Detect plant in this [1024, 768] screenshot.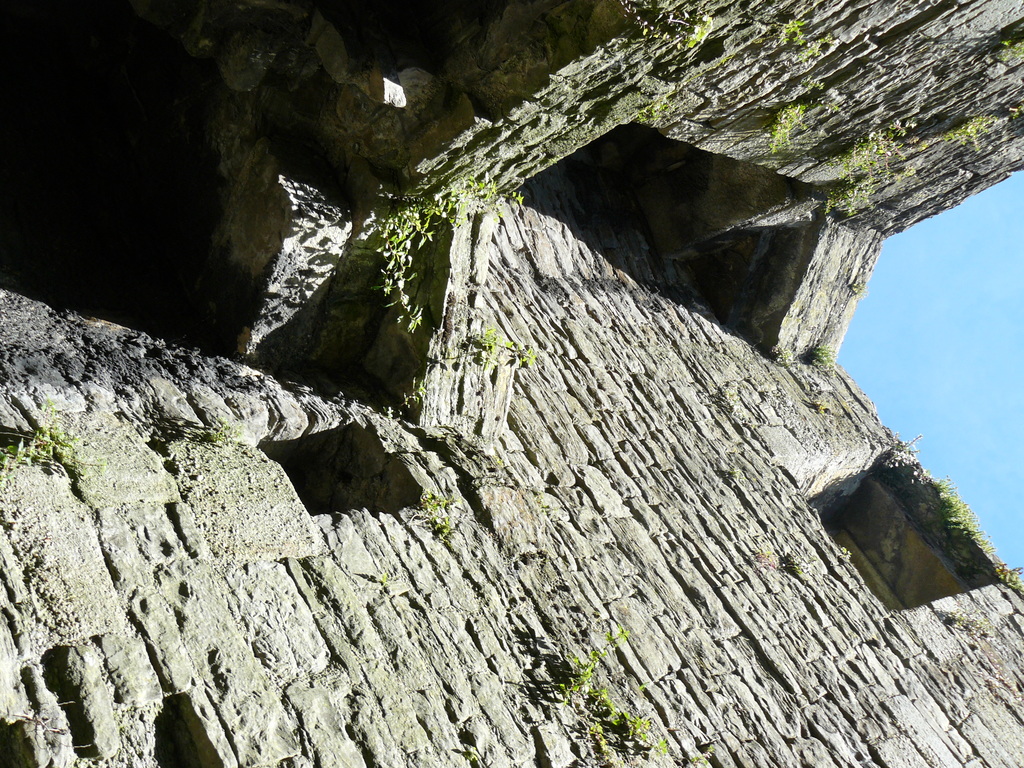
Detection: rect(372, 171, 525, 336).
